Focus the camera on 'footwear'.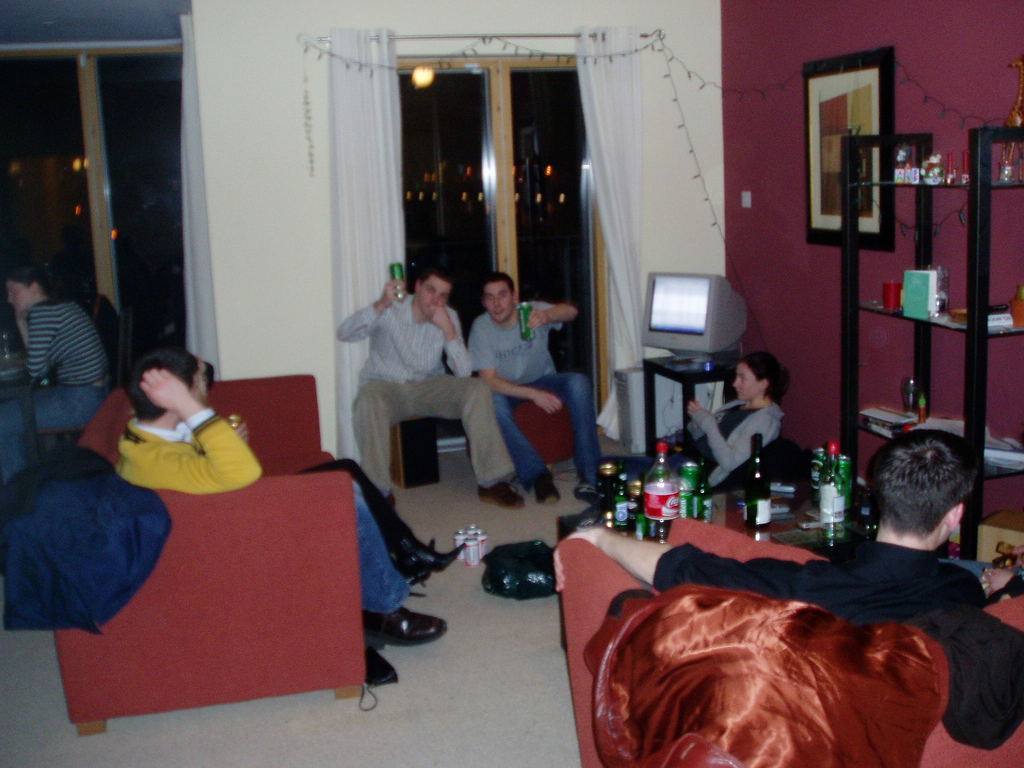
Focus region: region(536, 468, 563, 511).
